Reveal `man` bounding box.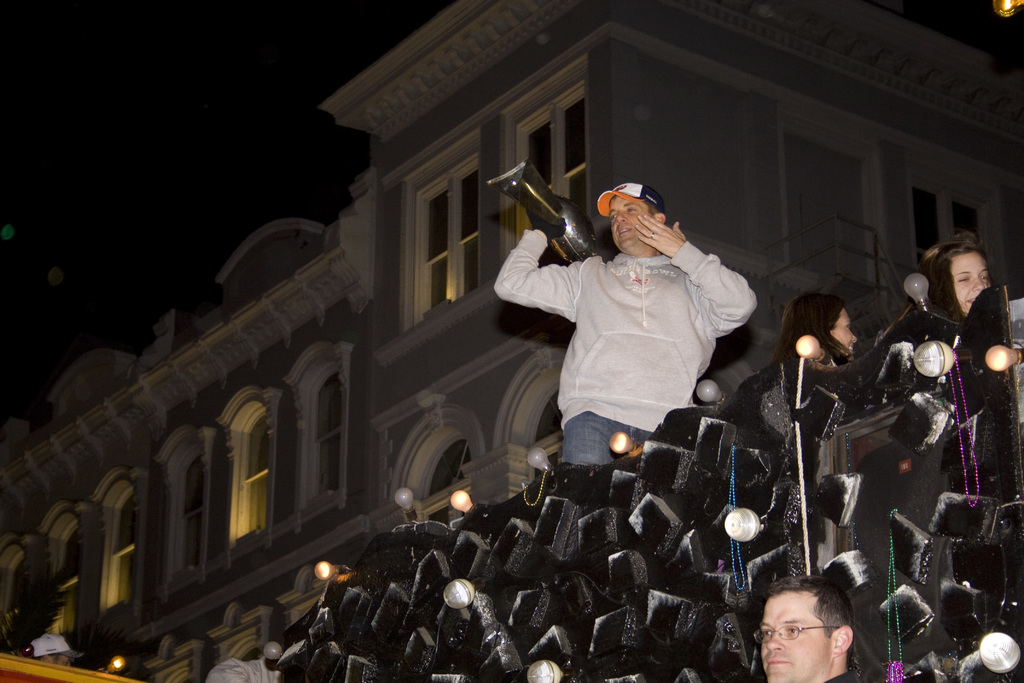
Revealed: <region>486, 183, 758, 476</region>.
